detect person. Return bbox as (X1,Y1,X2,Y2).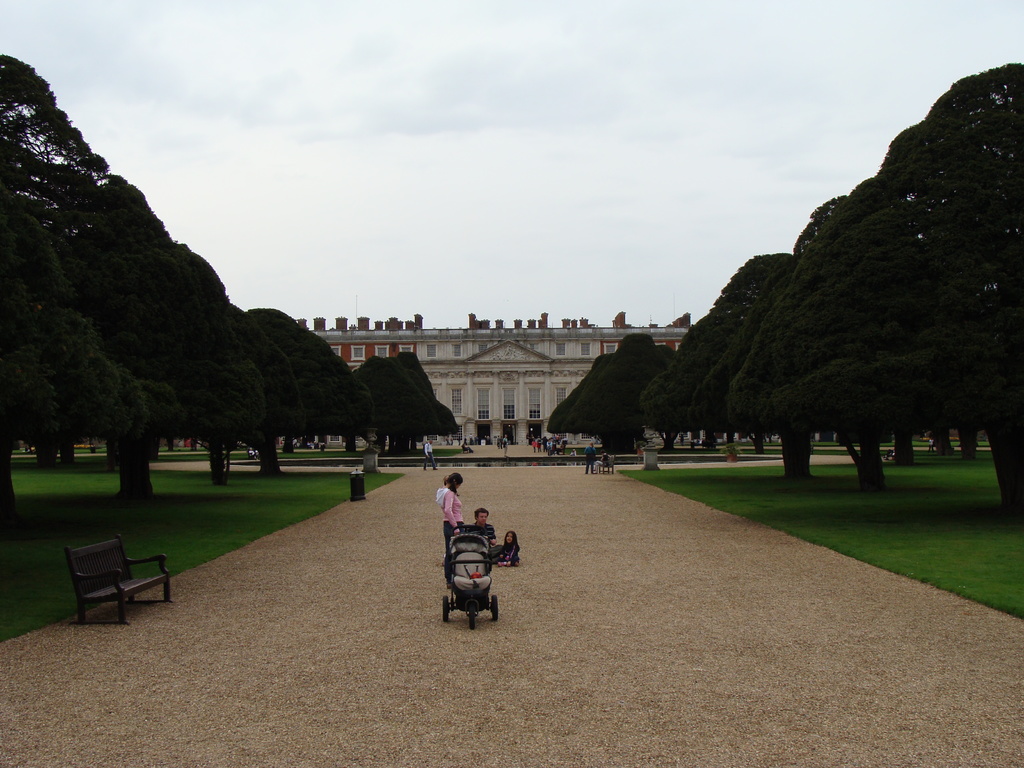
(437,471,463,555).
